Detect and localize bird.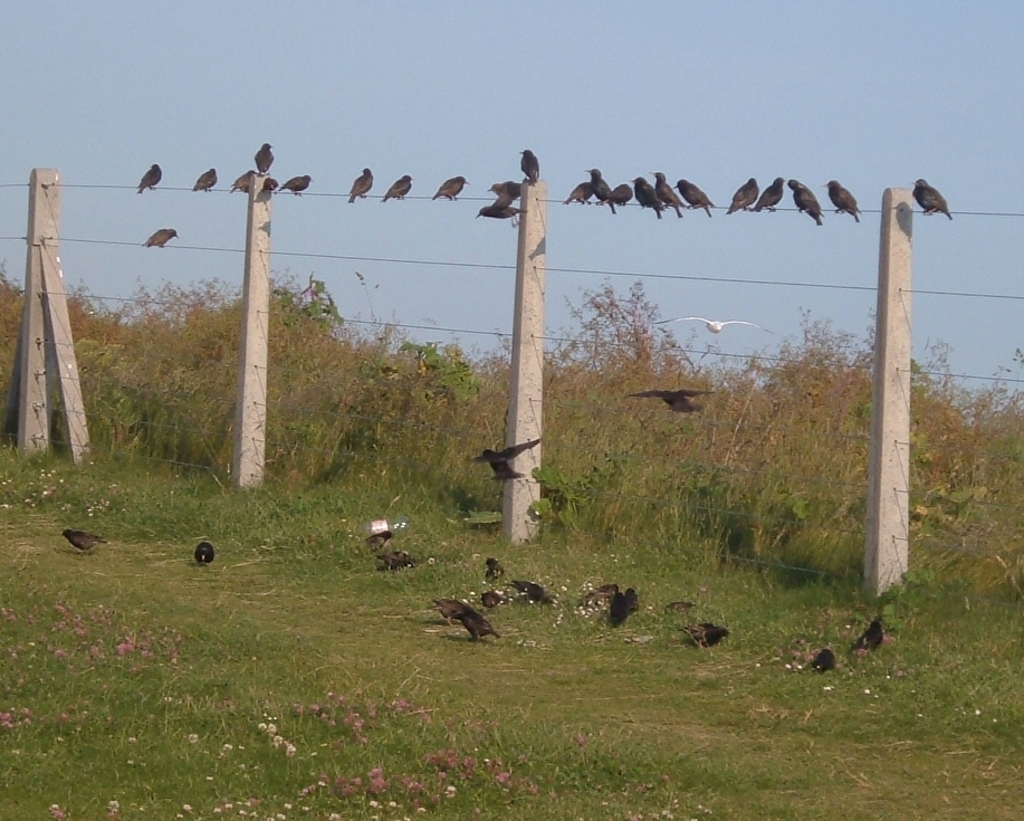
Localized at pyautogui.locateOnScreen(477, 590, 507, 609).
